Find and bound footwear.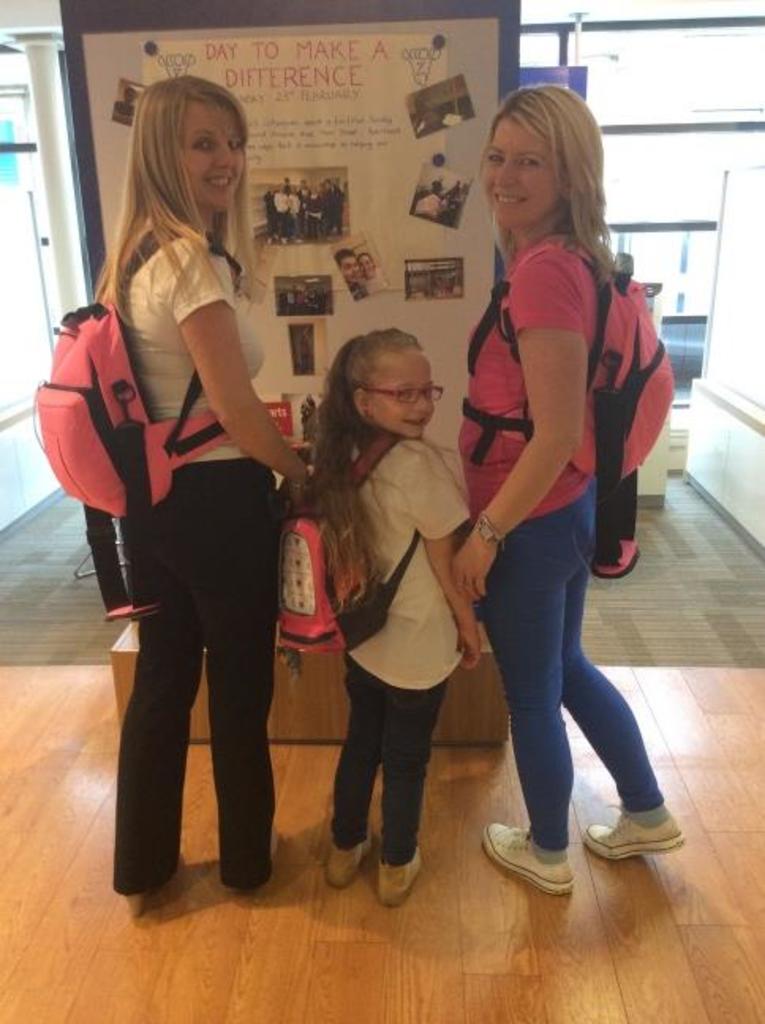
Bound: l=479, t=817, r=578, b=894.
